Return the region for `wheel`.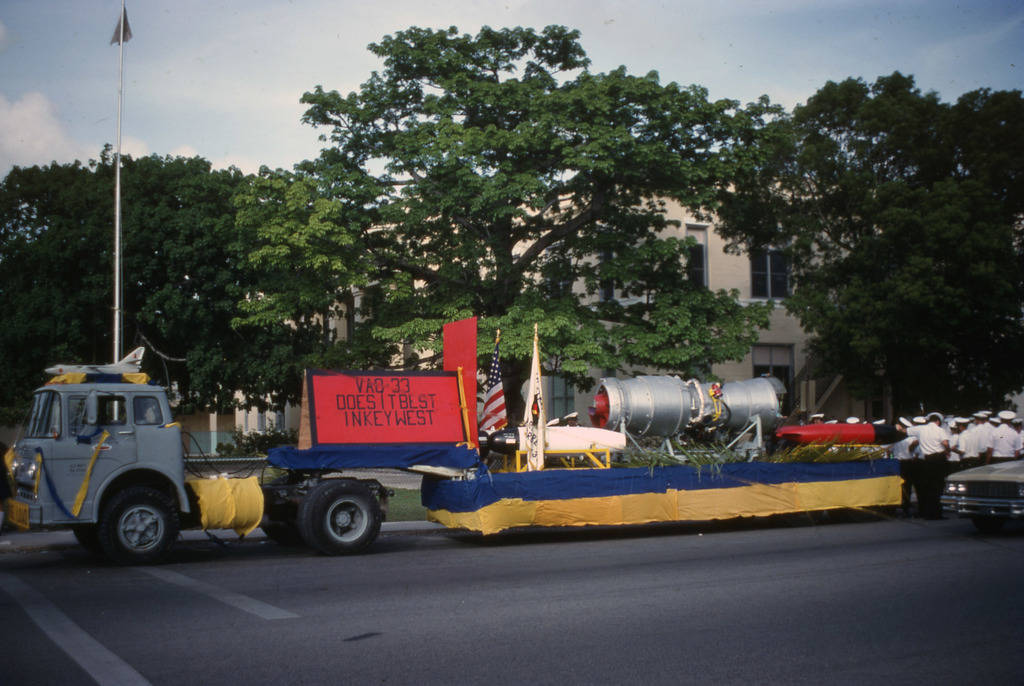
detection(92, 481, 191, 568).
